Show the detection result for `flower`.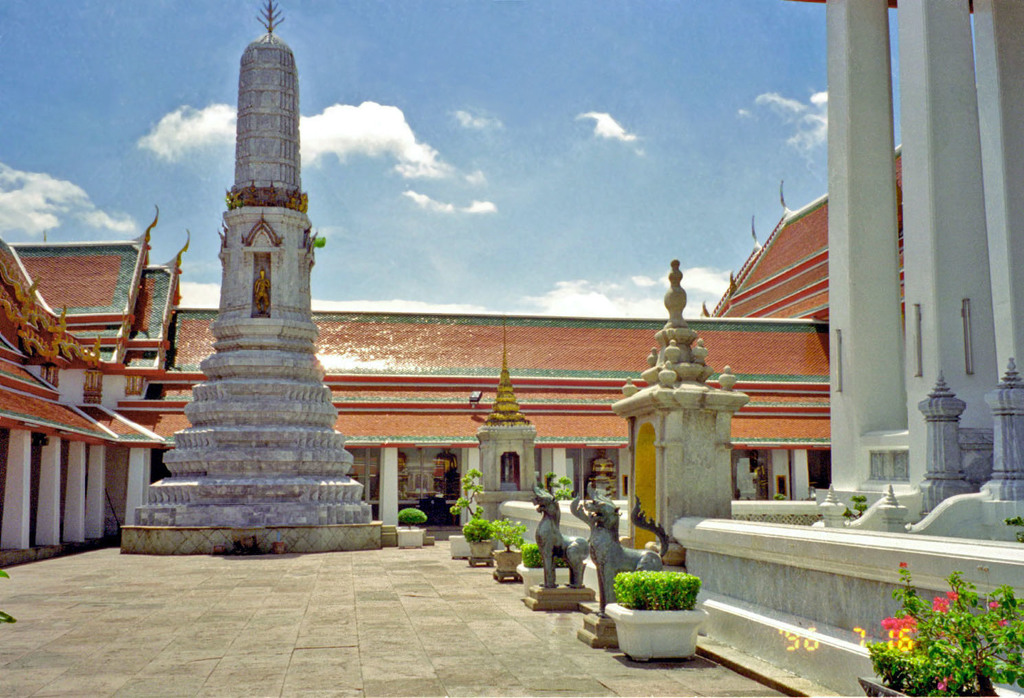
901/563/906/571.
